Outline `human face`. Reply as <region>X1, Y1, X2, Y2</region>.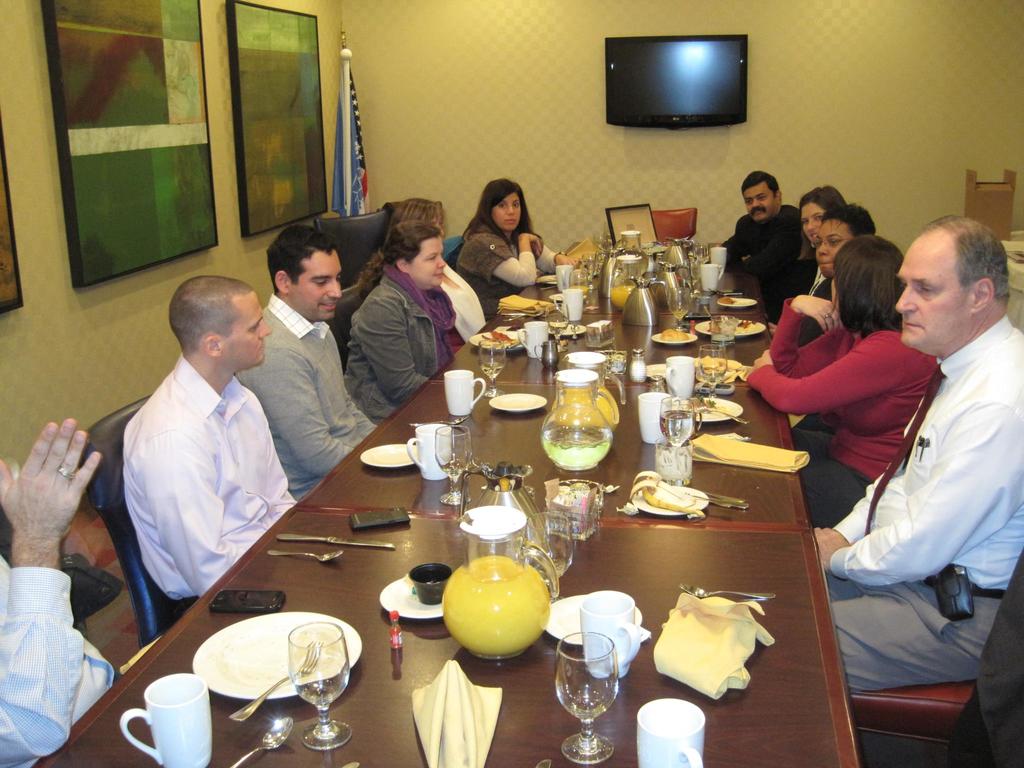
<region>802, 208, 826, 241</region>.
